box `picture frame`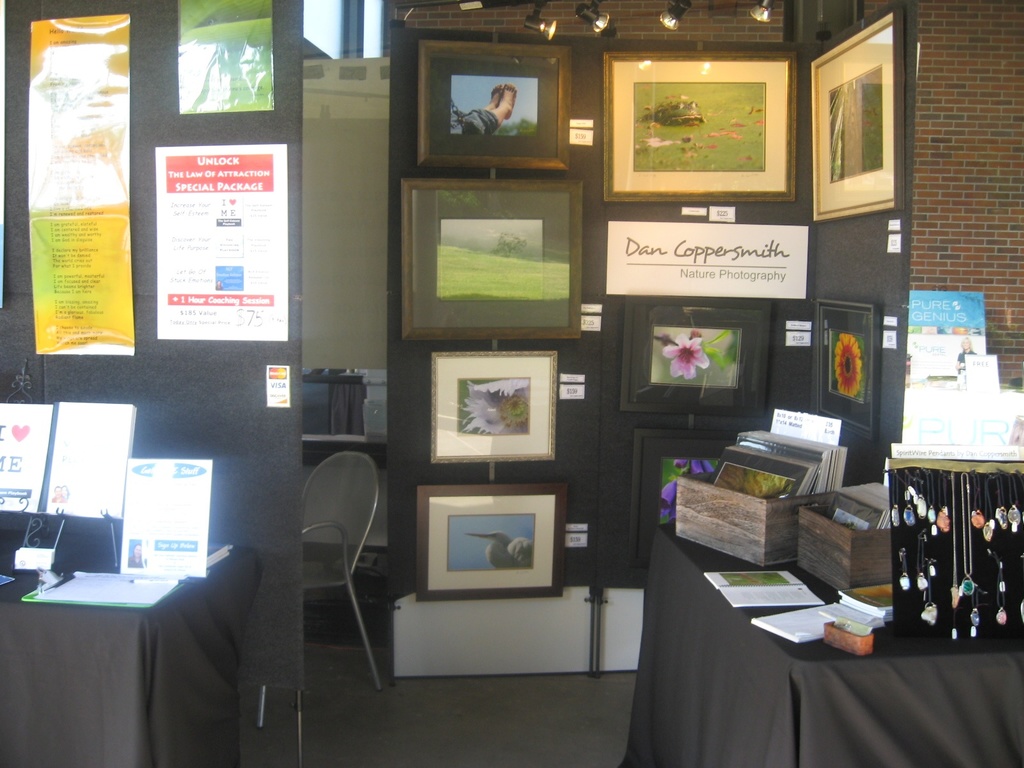
detection(417, 42, 568, 168)
